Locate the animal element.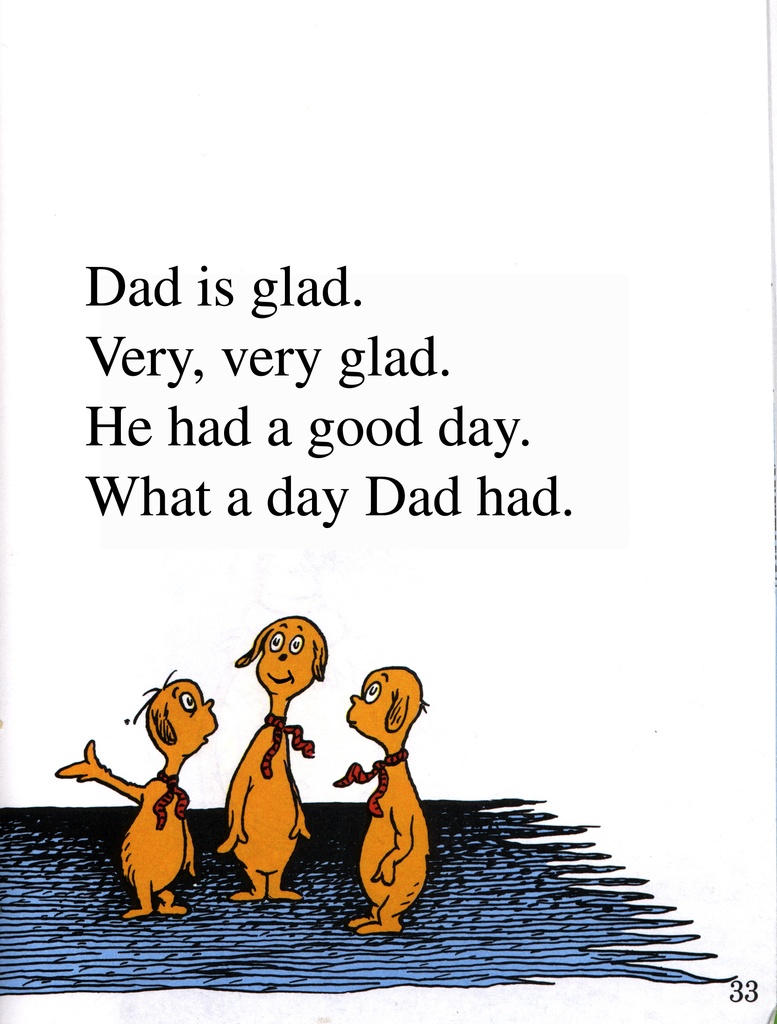
Element bbox: l=54, t=664, r=221, b=925.
